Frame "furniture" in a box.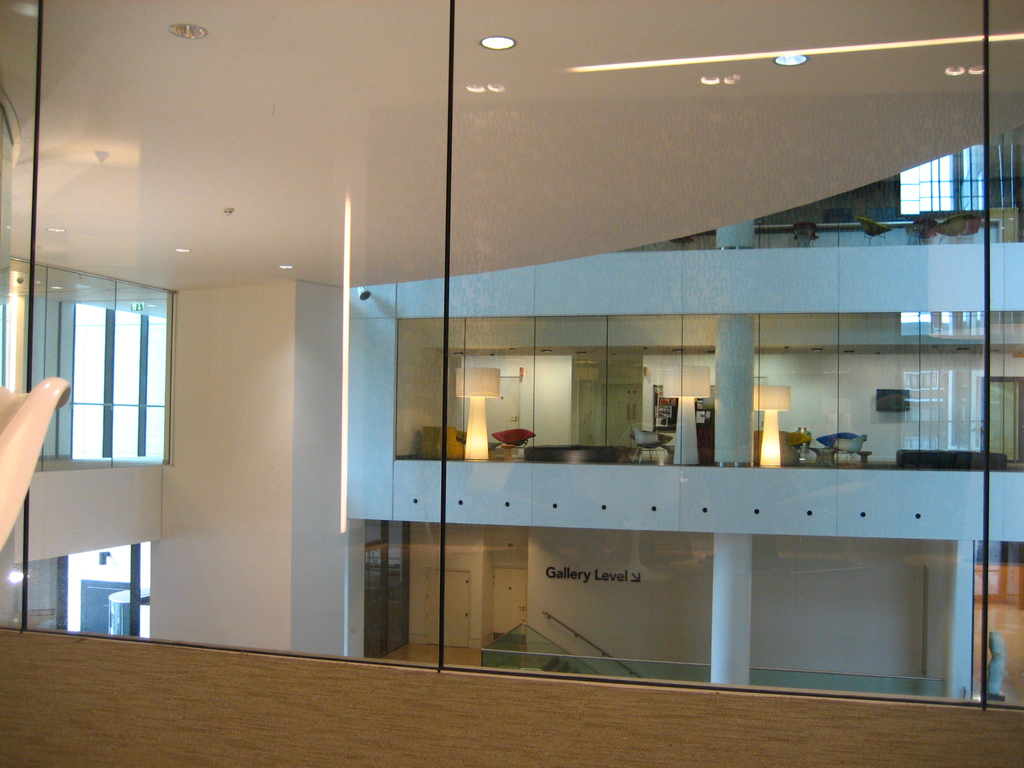
crop(495, 427, 532, 448).
